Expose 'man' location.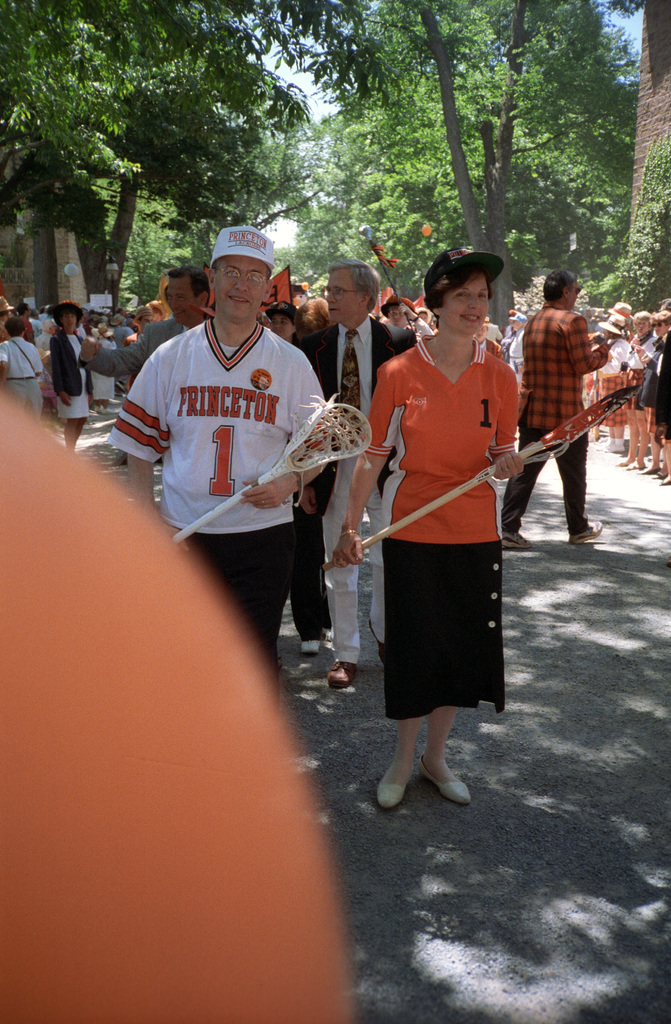
Exposed at l=1, t=316, r=45, b=410.
